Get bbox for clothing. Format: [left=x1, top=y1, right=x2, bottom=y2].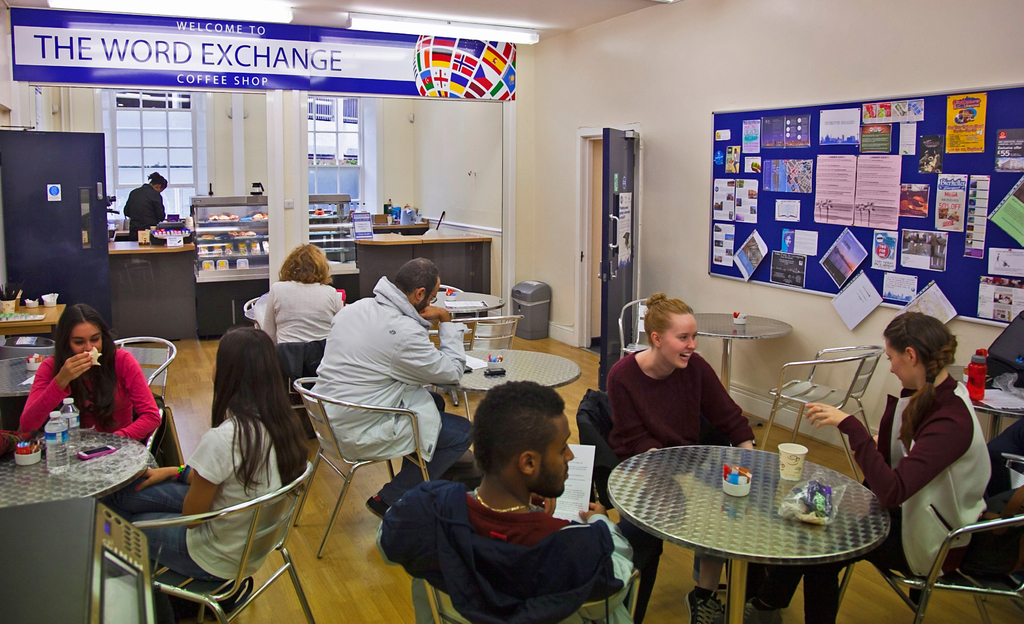
[left=403, top=476, right=646, bottom=621].
